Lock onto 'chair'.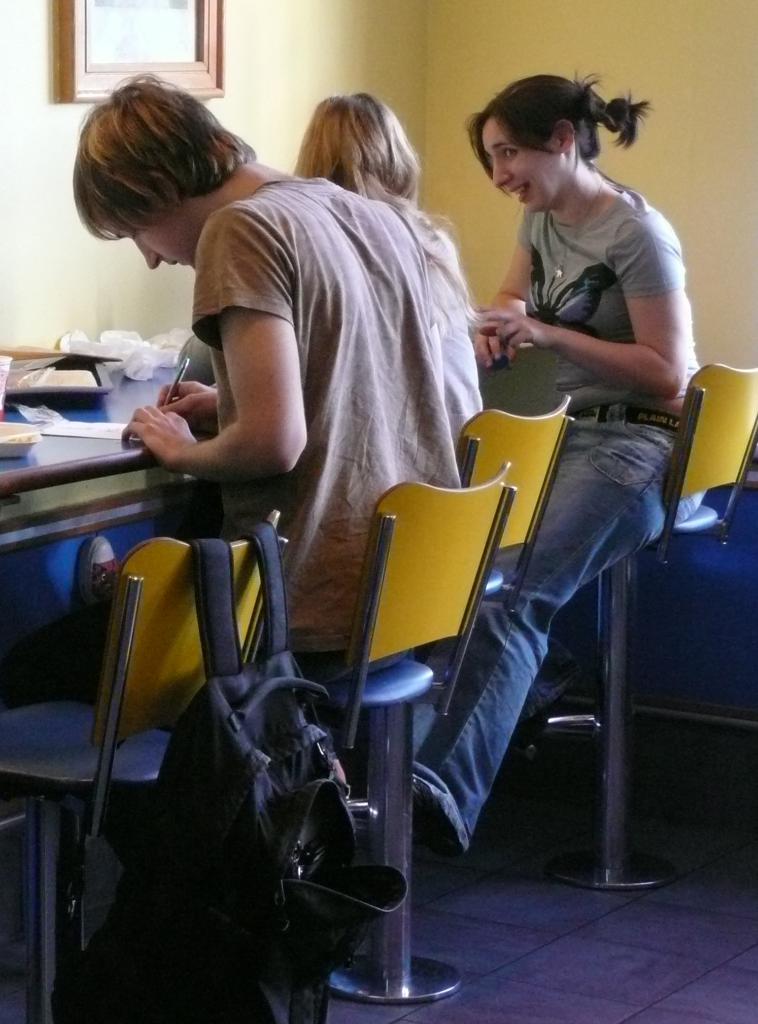
Locked: (321,447,531,997).
